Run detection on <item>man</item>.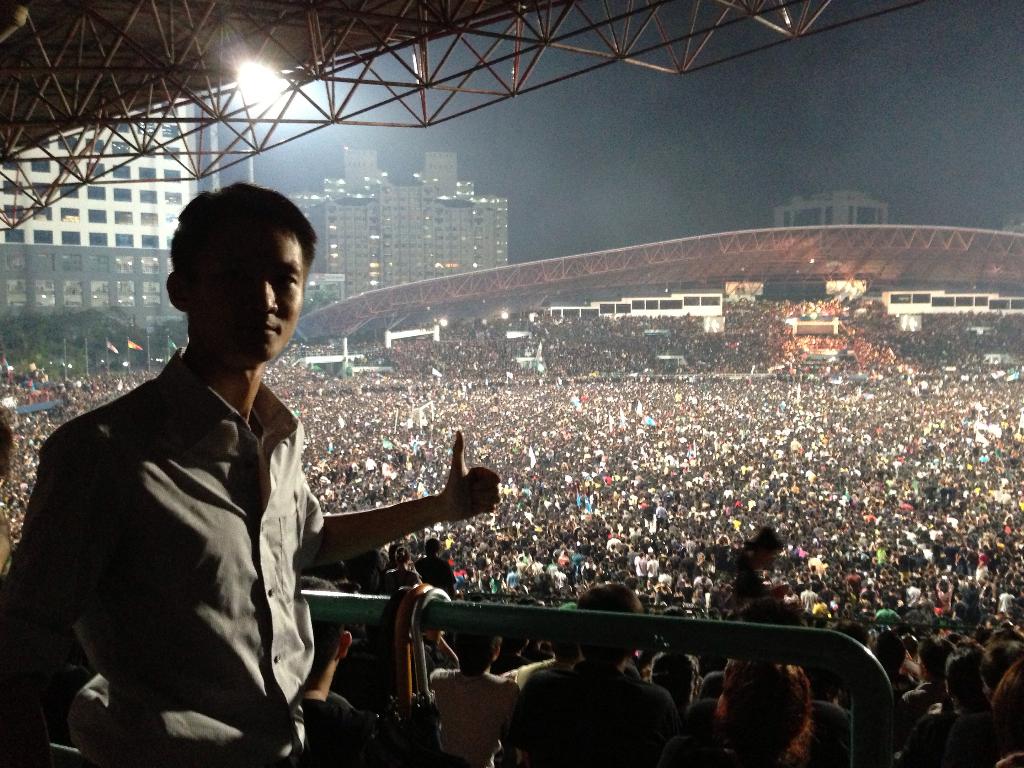
Result: {"left": 299, "top": 577, "right": 372, "bottom": 767}.
